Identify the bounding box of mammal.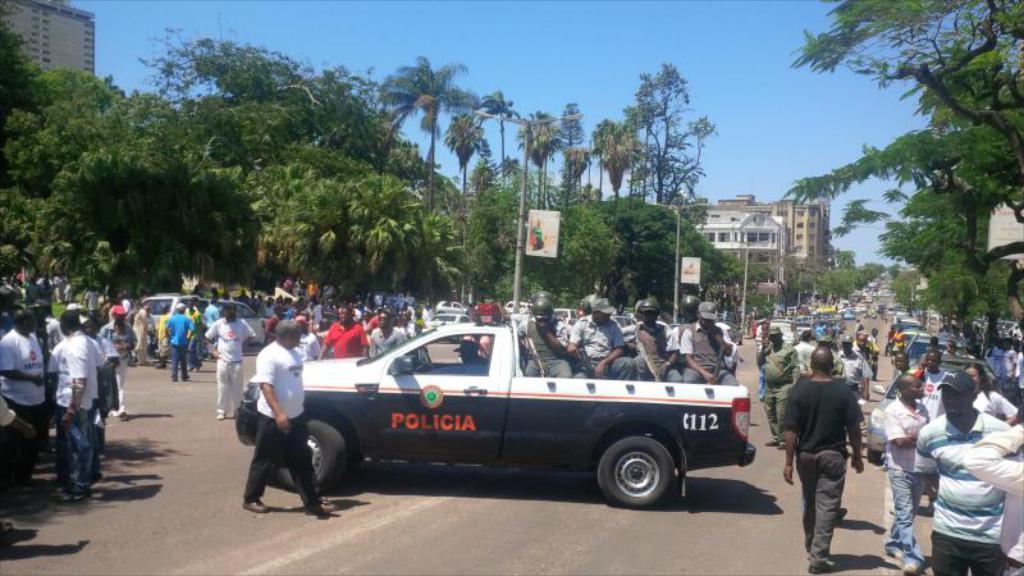
205,311,255,410.
